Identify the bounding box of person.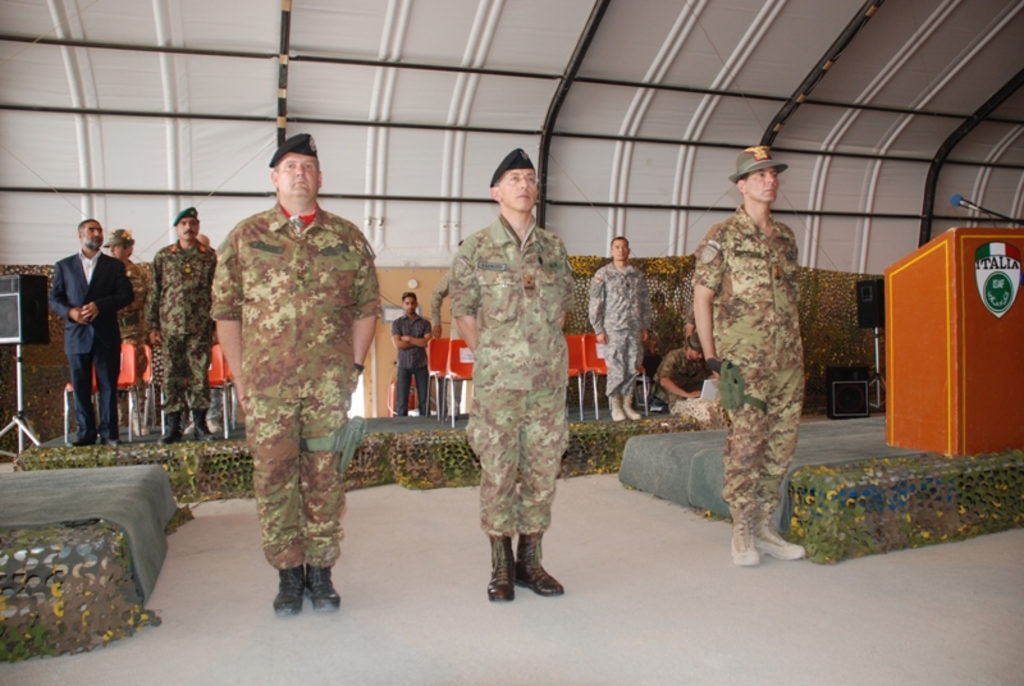
<box>690,138,810,568</box>.
